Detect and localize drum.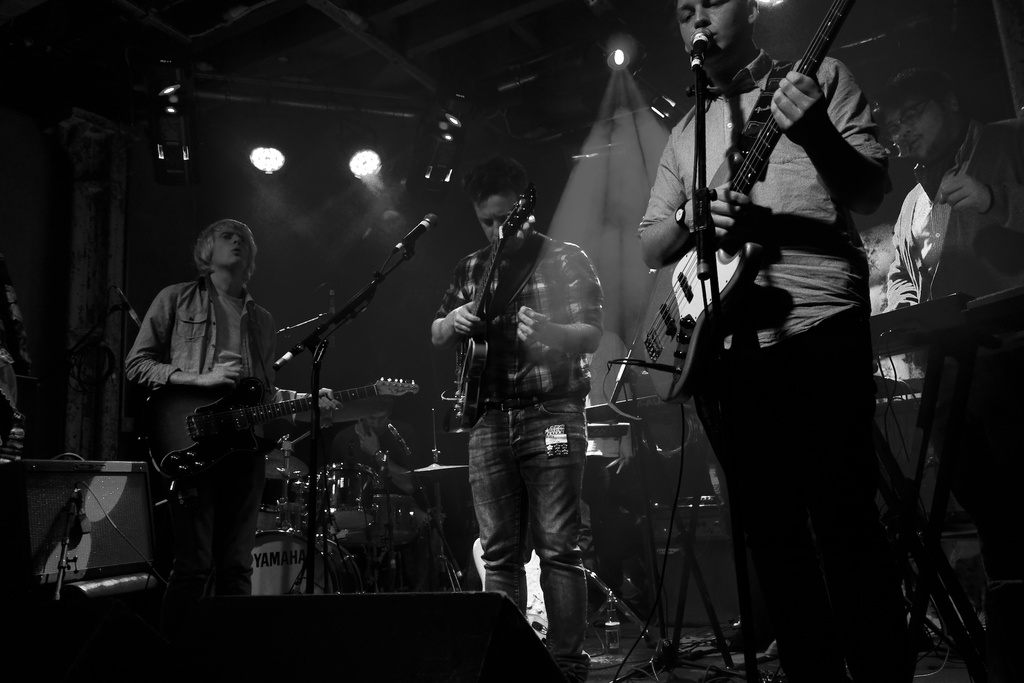
Localized at x1=246, y1=527, x2=364, y2=598.
